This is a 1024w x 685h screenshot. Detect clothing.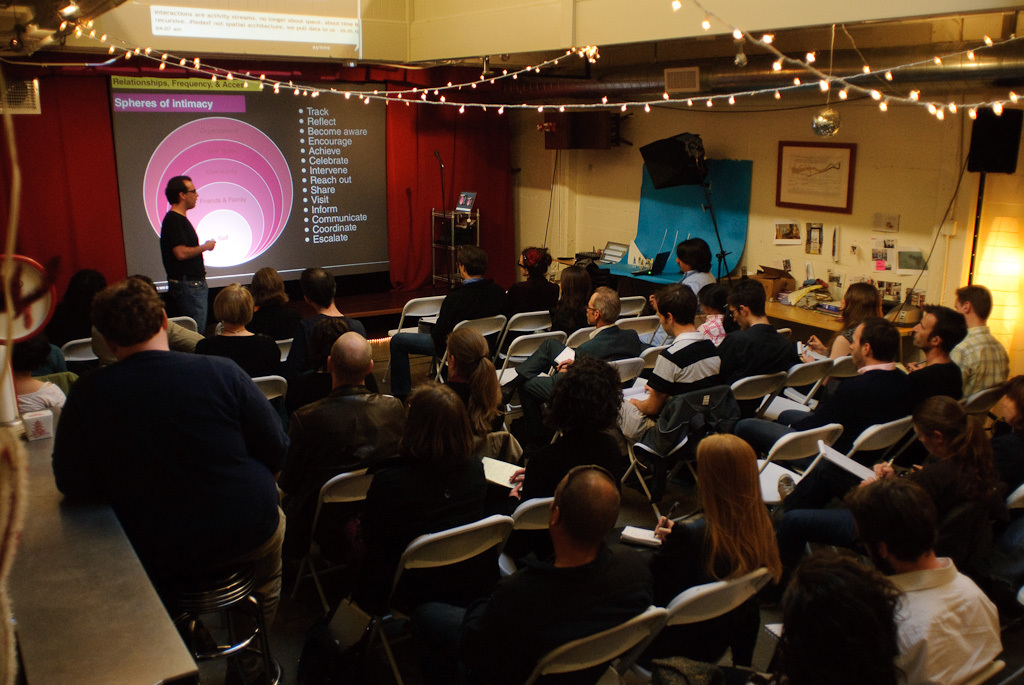
721,341,785,384.
